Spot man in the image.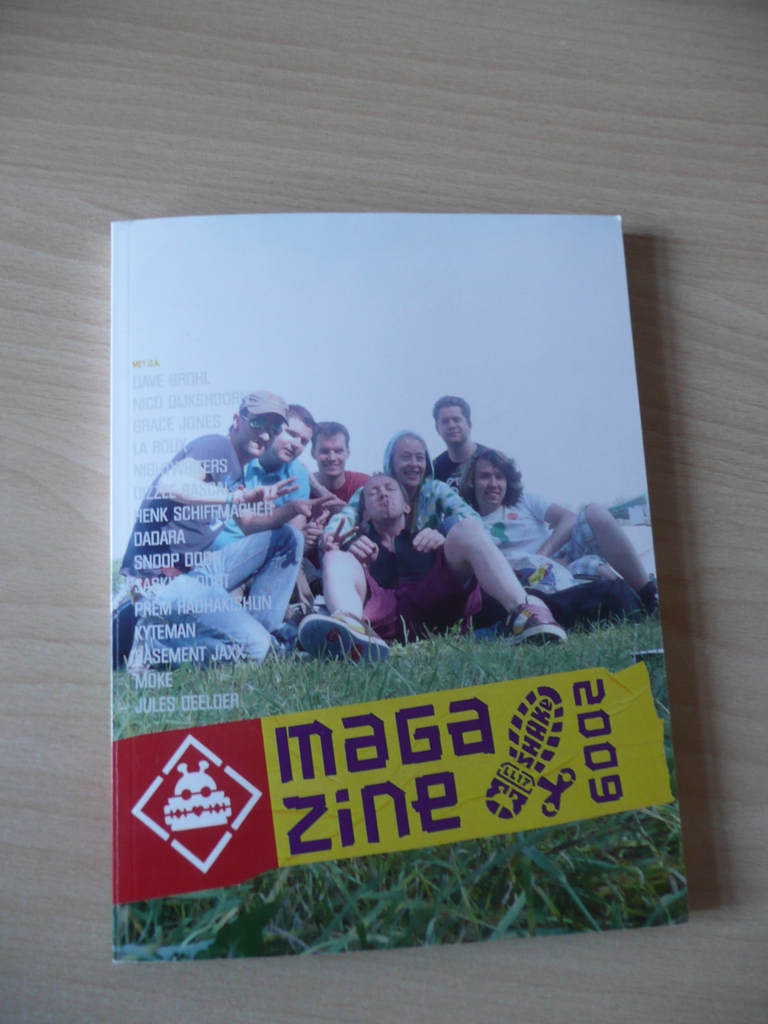
man found at left=312, top=415, right=373, bottom=508.
